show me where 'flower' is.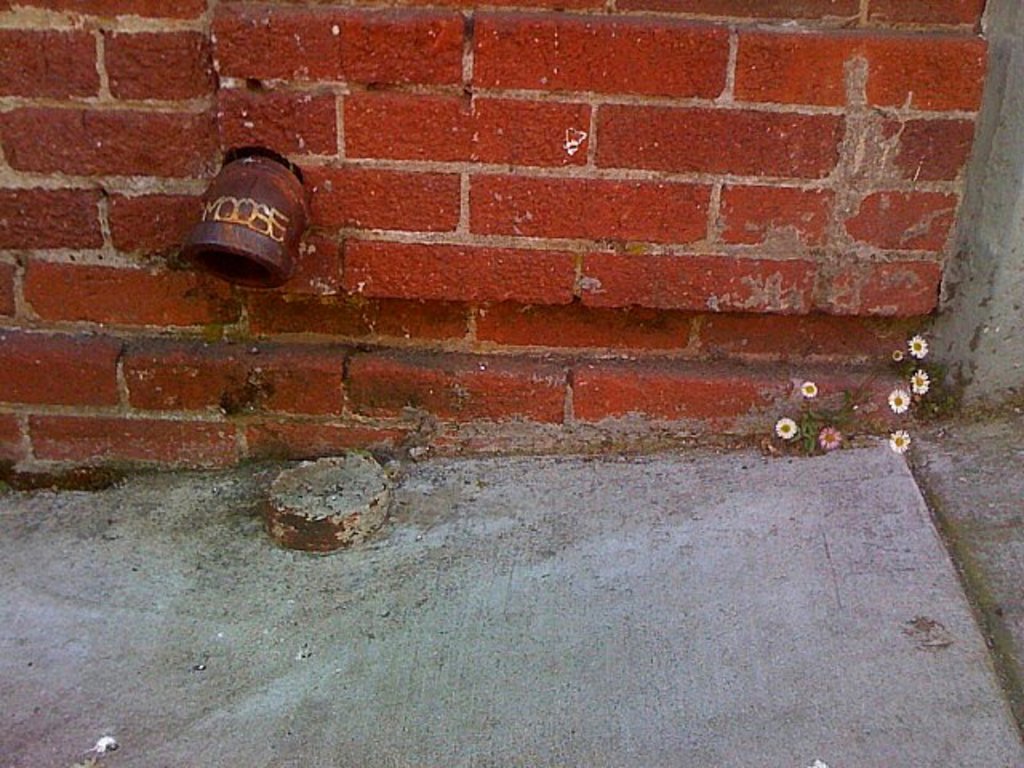
'flower' is at [left=886, top=390, right=912, bottom=413].
